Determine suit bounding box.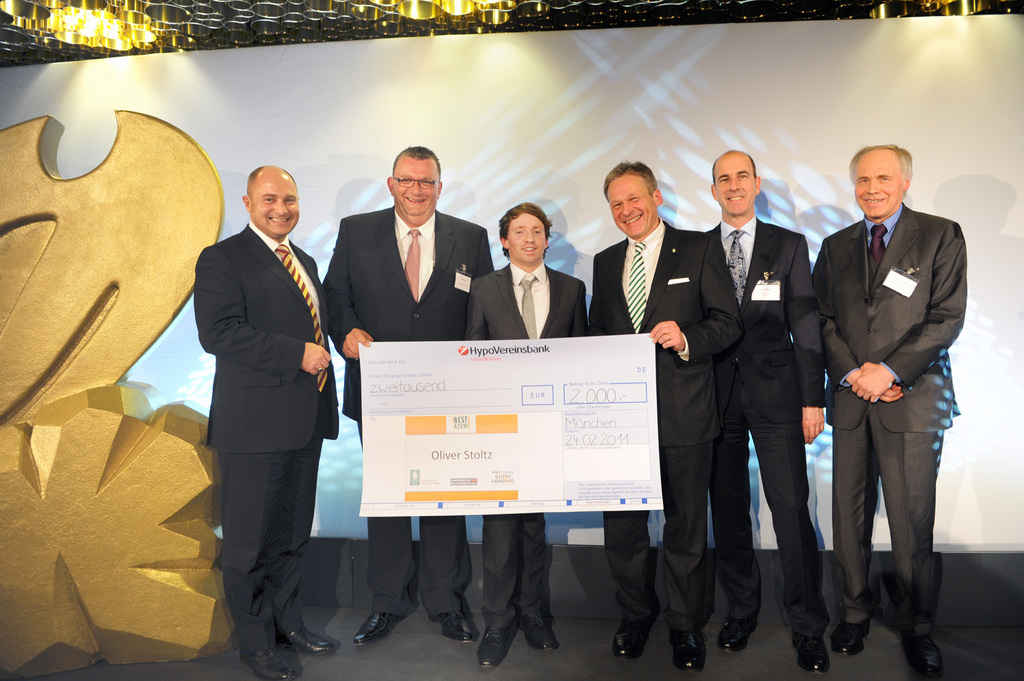
Determined: <box>326,205,500,619</box>.
